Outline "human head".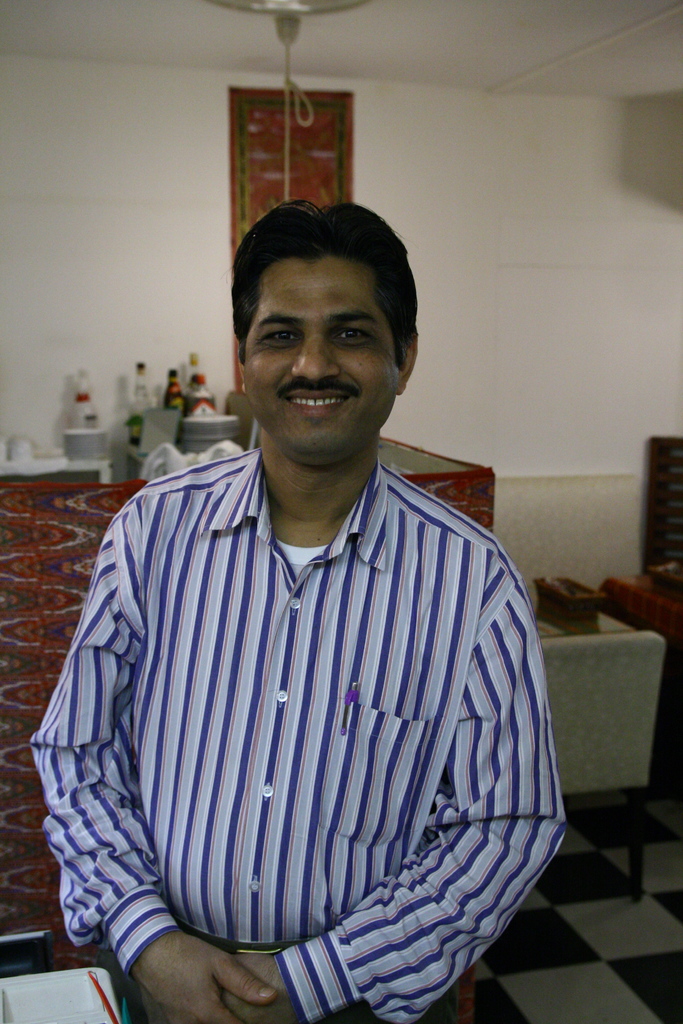
Outline: (226,195,425,438).
